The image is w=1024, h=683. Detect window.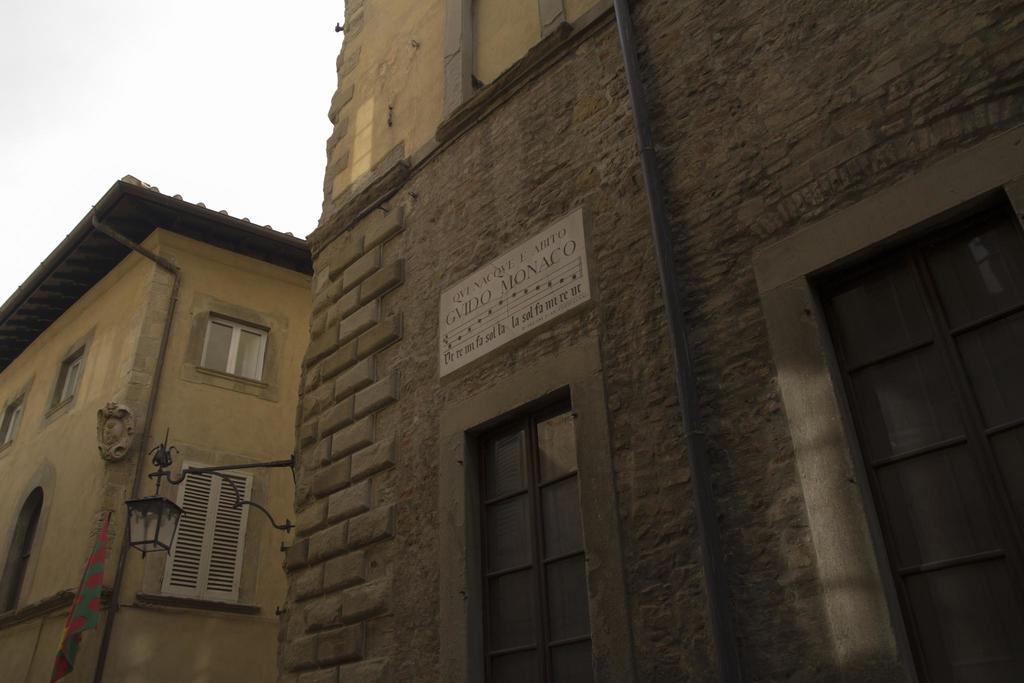
Detection: 460,408,585,673.
